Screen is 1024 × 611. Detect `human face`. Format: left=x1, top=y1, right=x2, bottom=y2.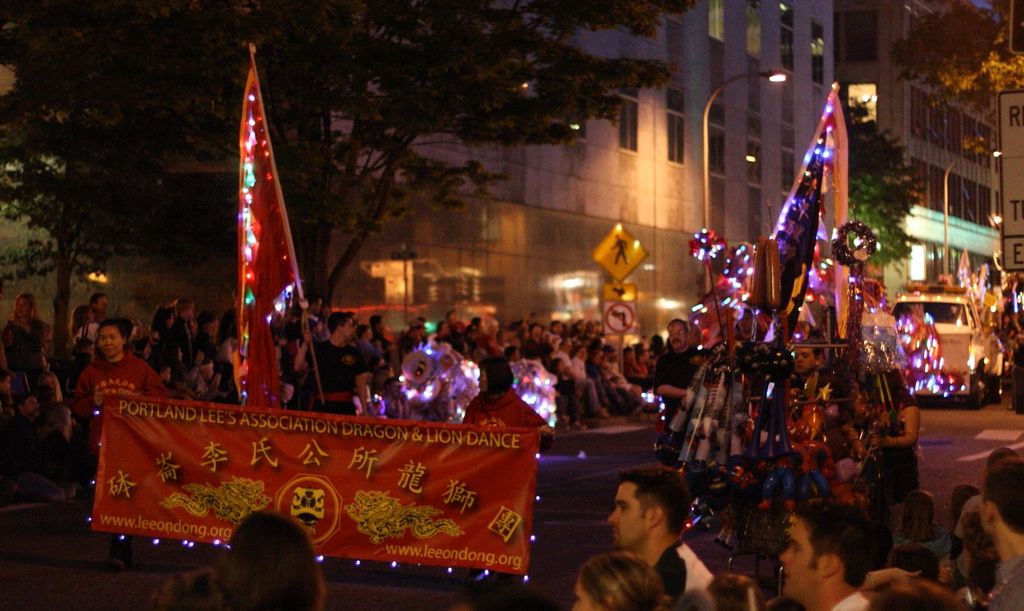
left=367, top=331, right=374, bottom=342.
